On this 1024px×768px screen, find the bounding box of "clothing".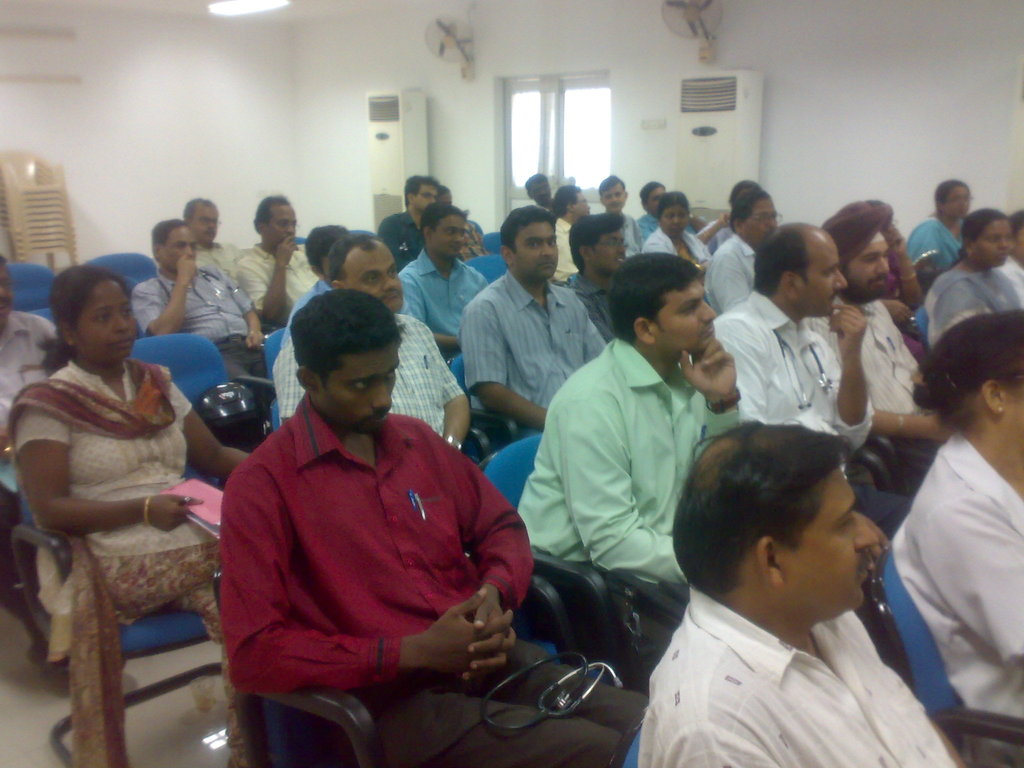
Bounding box: rect(601, 205, 644, 264).
